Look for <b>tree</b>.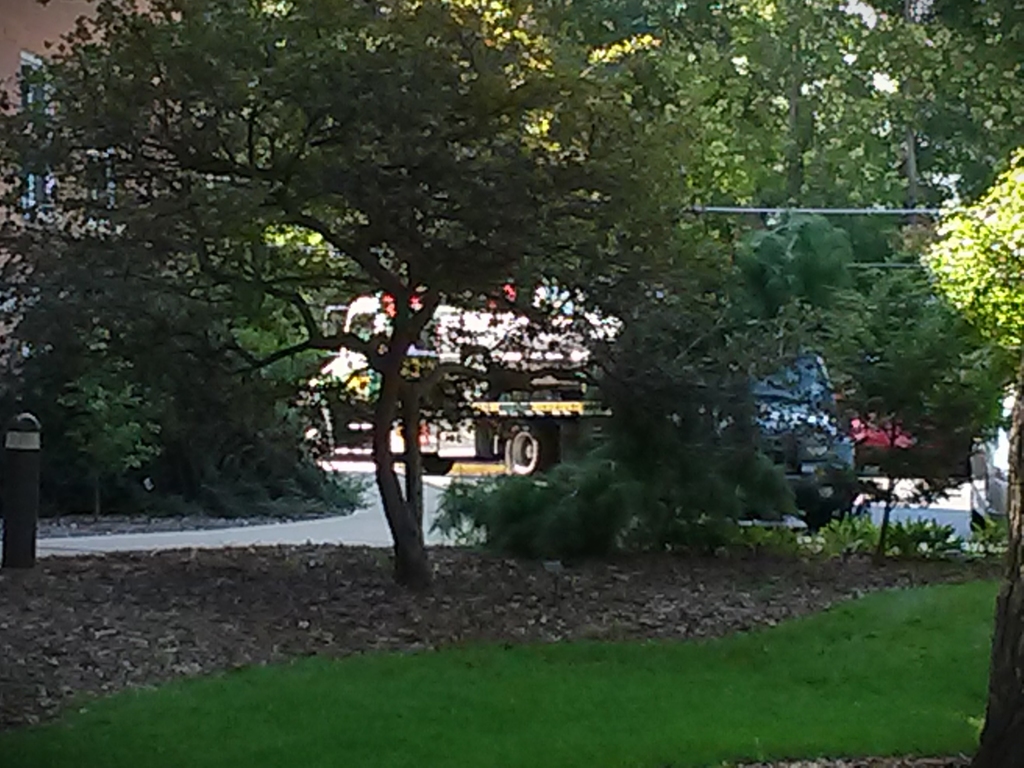
Found: 0/0/705/584.
